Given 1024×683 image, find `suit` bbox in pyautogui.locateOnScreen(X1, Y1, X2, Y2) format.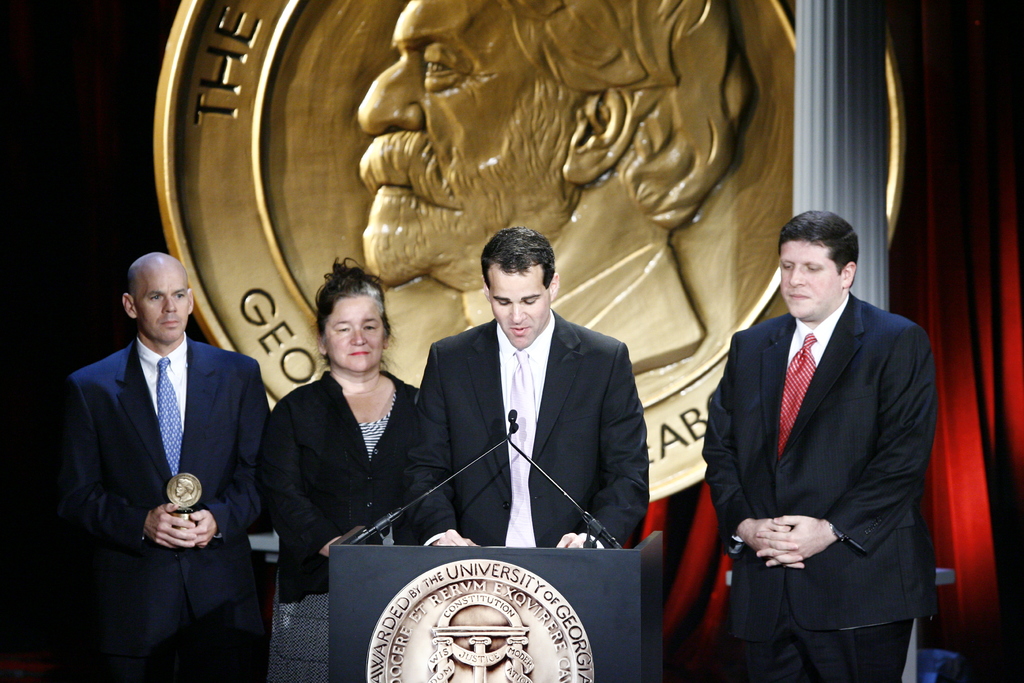
pyautogui.locateOnScreen(403, 308, 648, 547).
